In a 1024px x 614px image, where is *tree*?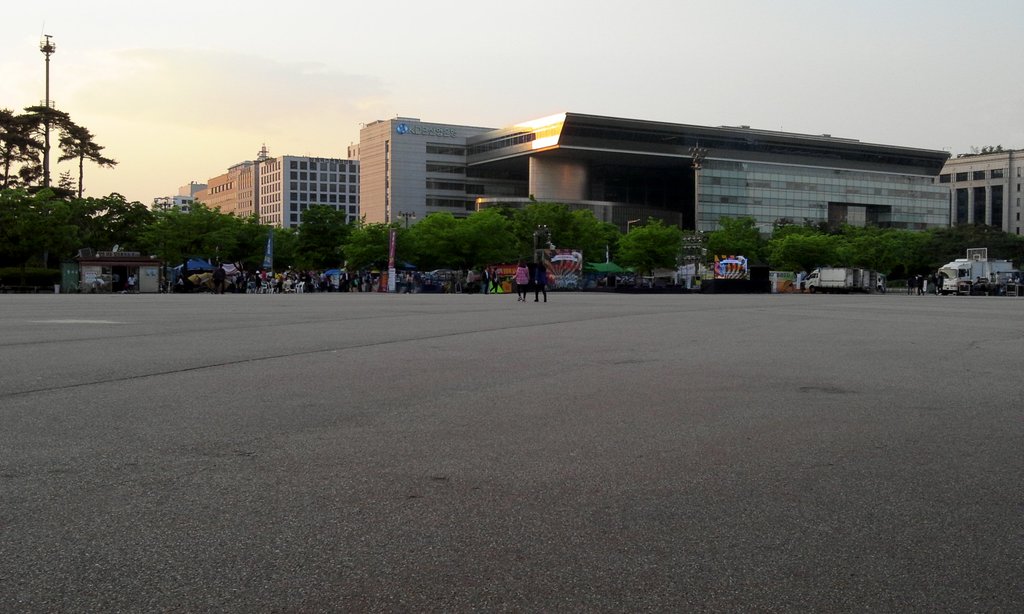
left=620, top=216, right=682, bottom=292.
